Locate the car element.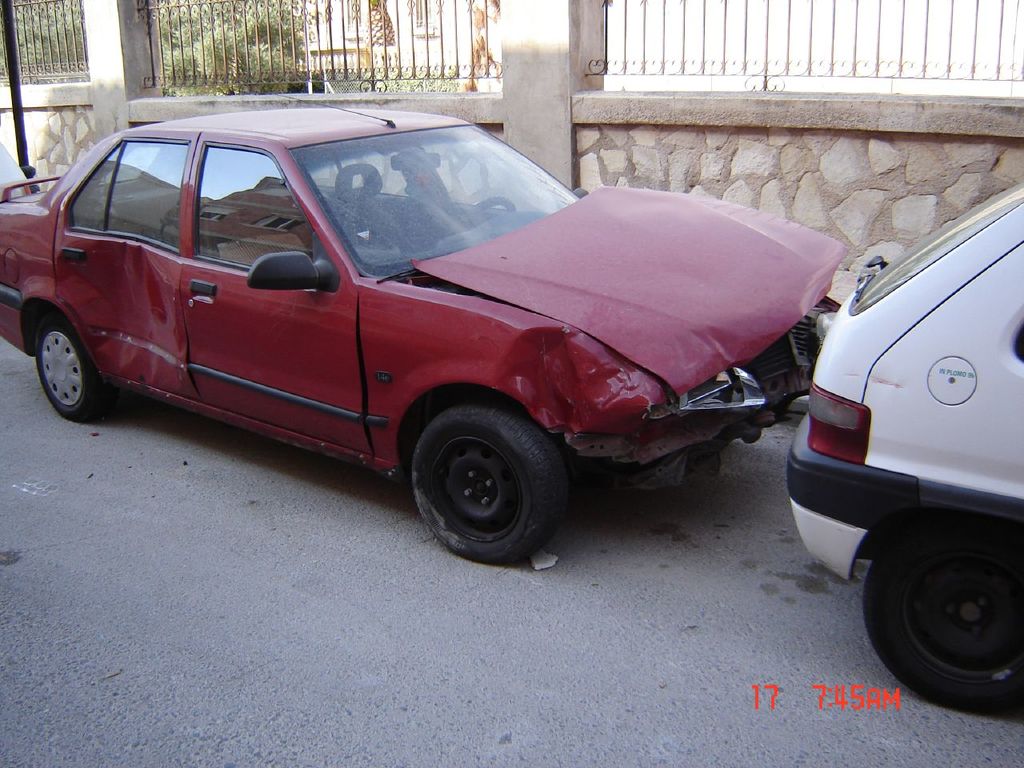
Element bbox: bbox=(0, 106, 855, 576).
